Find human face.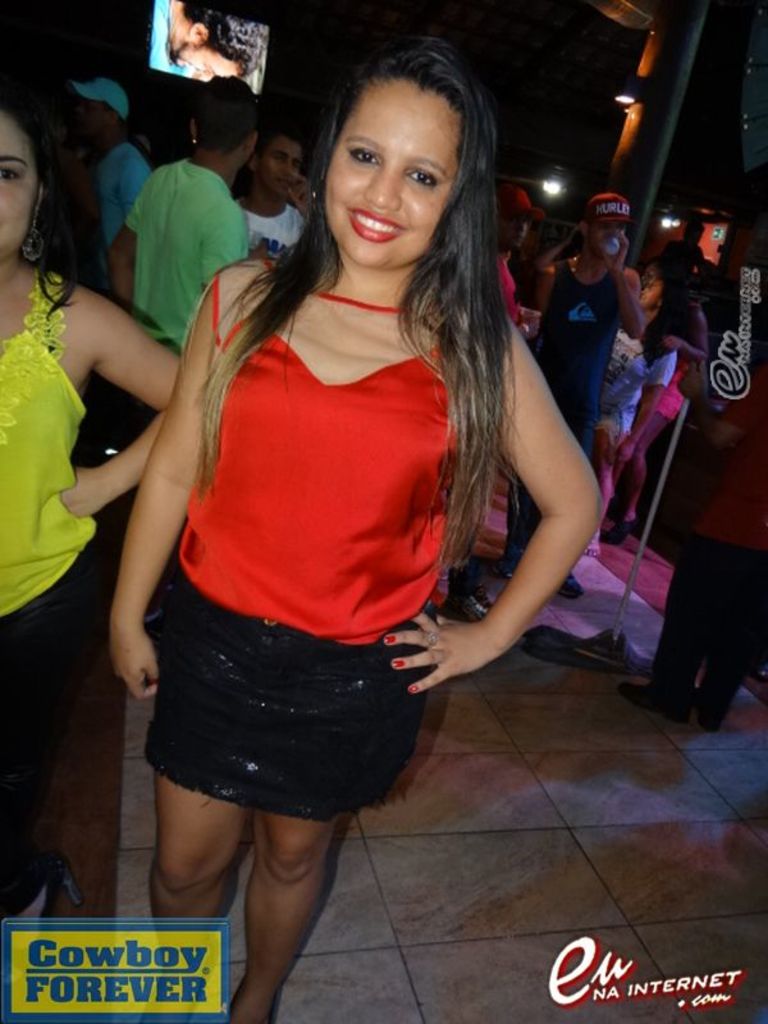
region(255, 142, 305, 188).
